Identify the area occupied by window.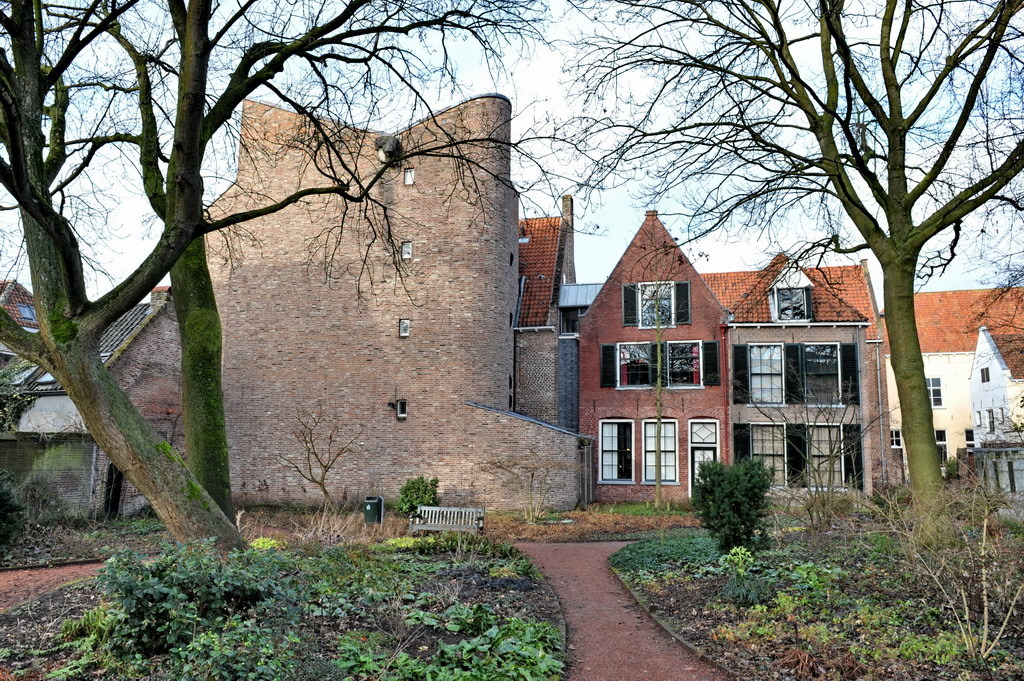
Area: detection(740, 420, 817, 485).
